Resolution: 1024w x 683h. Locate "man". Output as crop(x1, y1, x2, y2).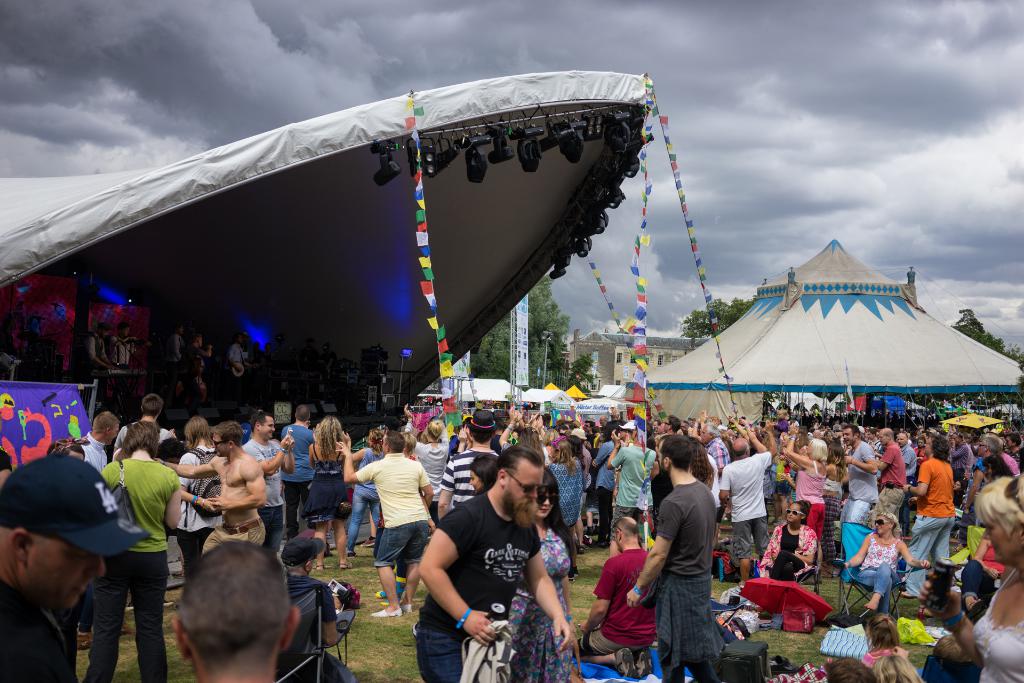
crop(3, 455, 156, 682).
